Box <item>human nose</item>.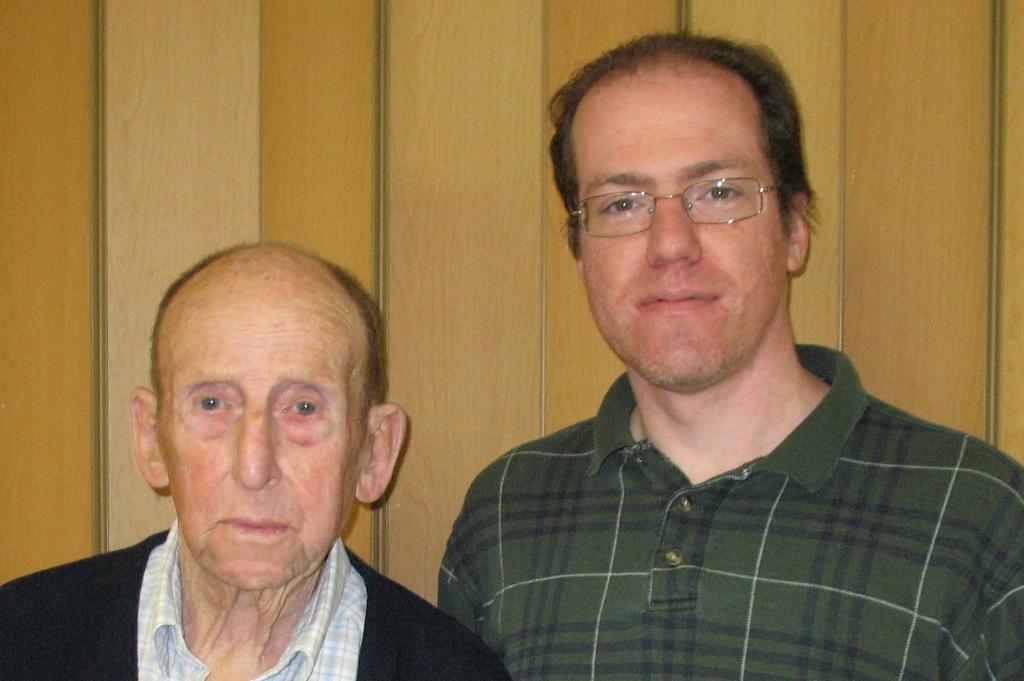
Rect(229, 397, 285, 492).
